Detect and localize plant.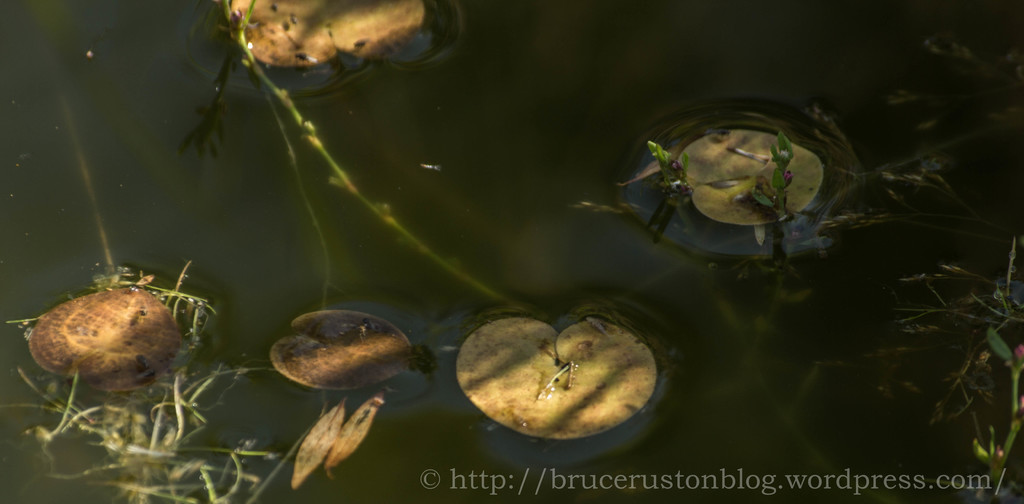
Localized at l=740, t=130, r=796, b=218.
